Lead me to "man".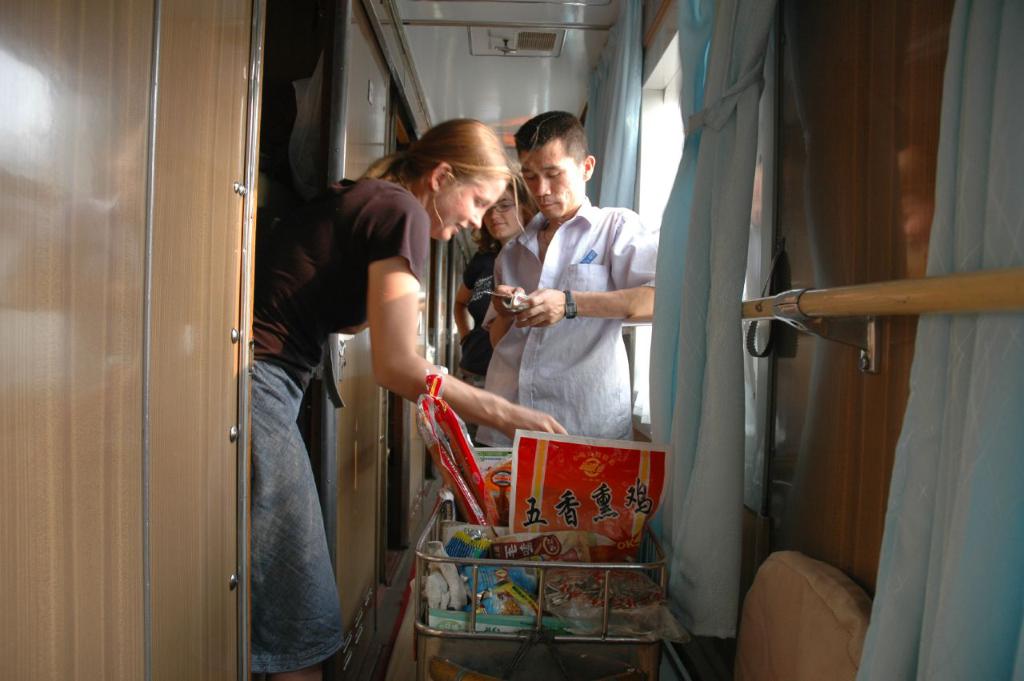
Lead to x1=466 y1=128 x2=669 y2=527.
